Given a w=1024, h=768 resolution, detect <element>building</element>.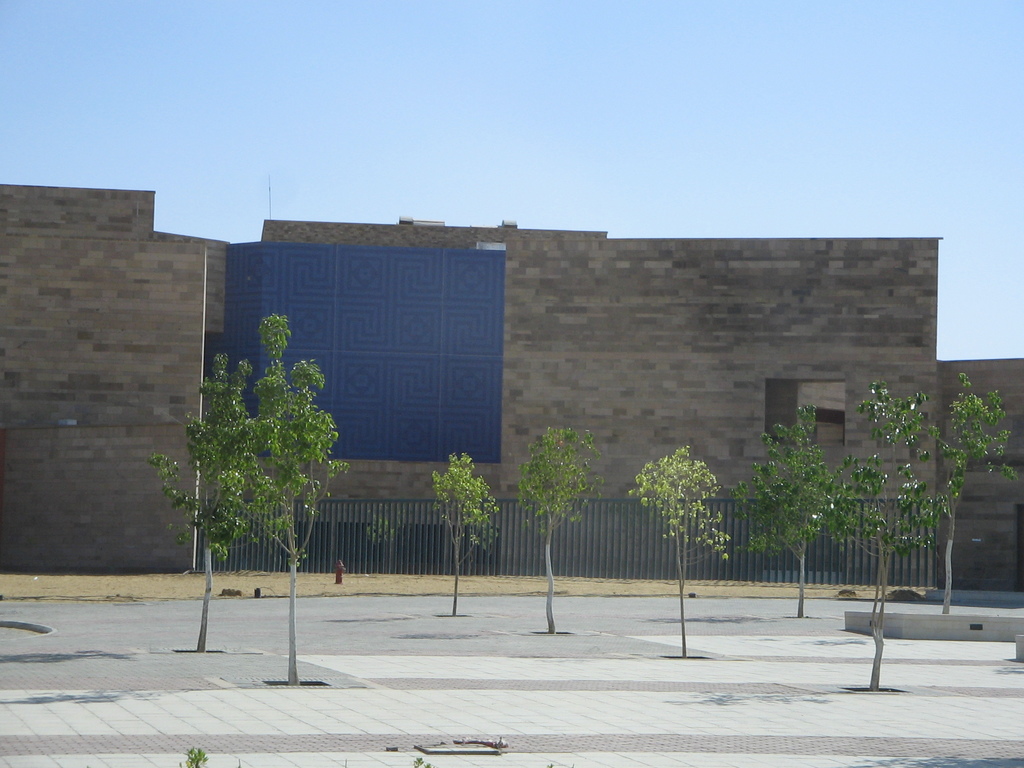
BBox(0, 183, 1023, 591).
